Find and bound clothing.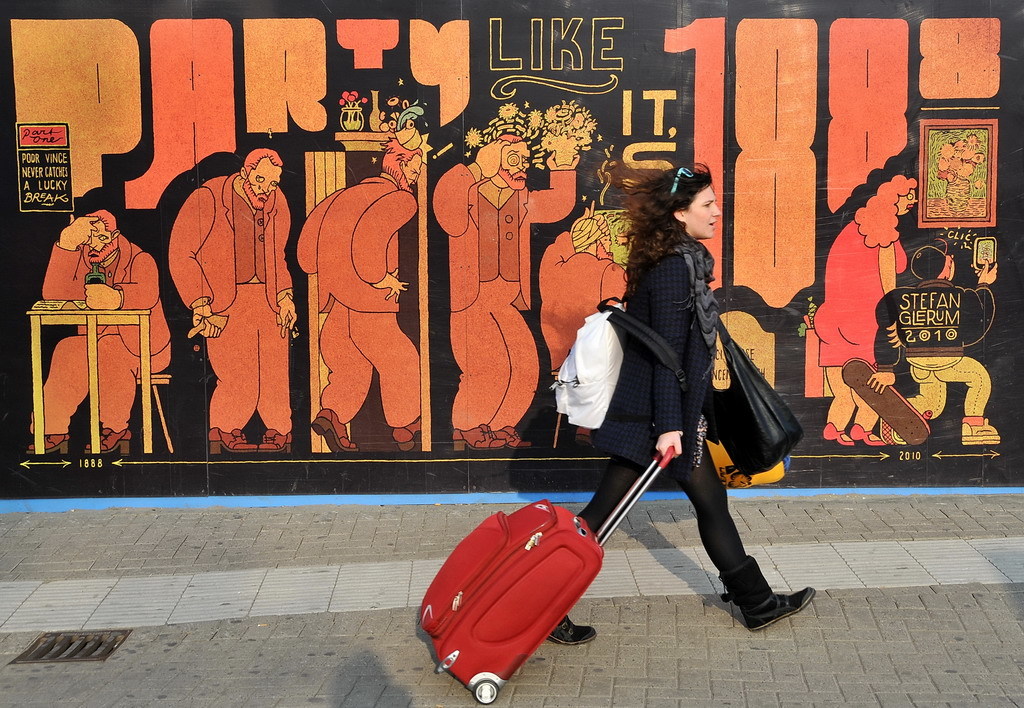
Bound: pyautogui.locateOnScreen(437, 159, 582, 431).
